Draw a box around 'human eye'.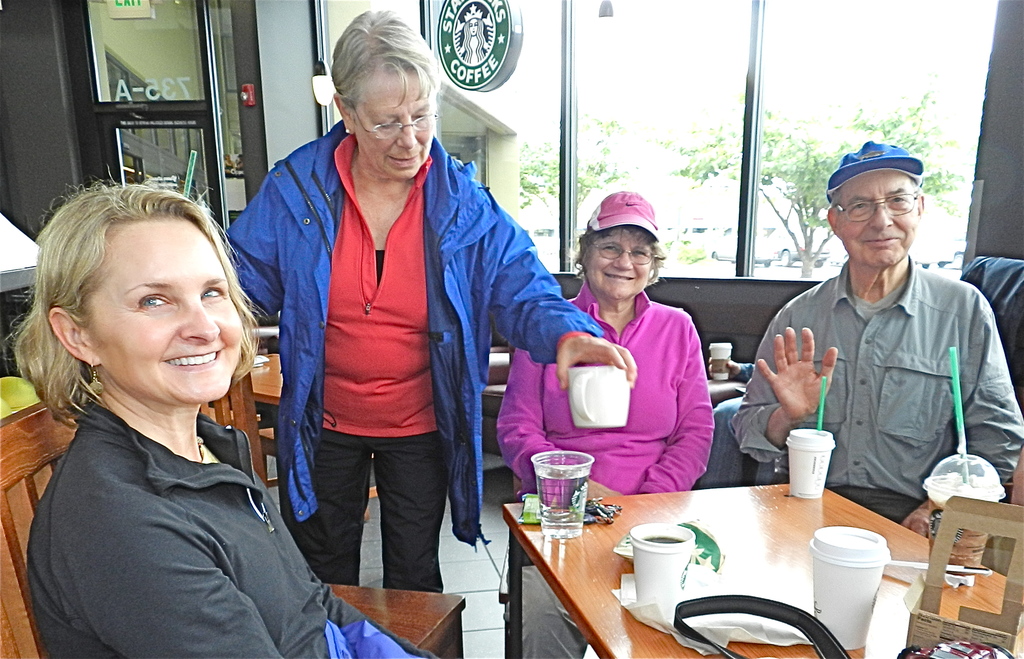
box=[199, 286, 229, 303].
